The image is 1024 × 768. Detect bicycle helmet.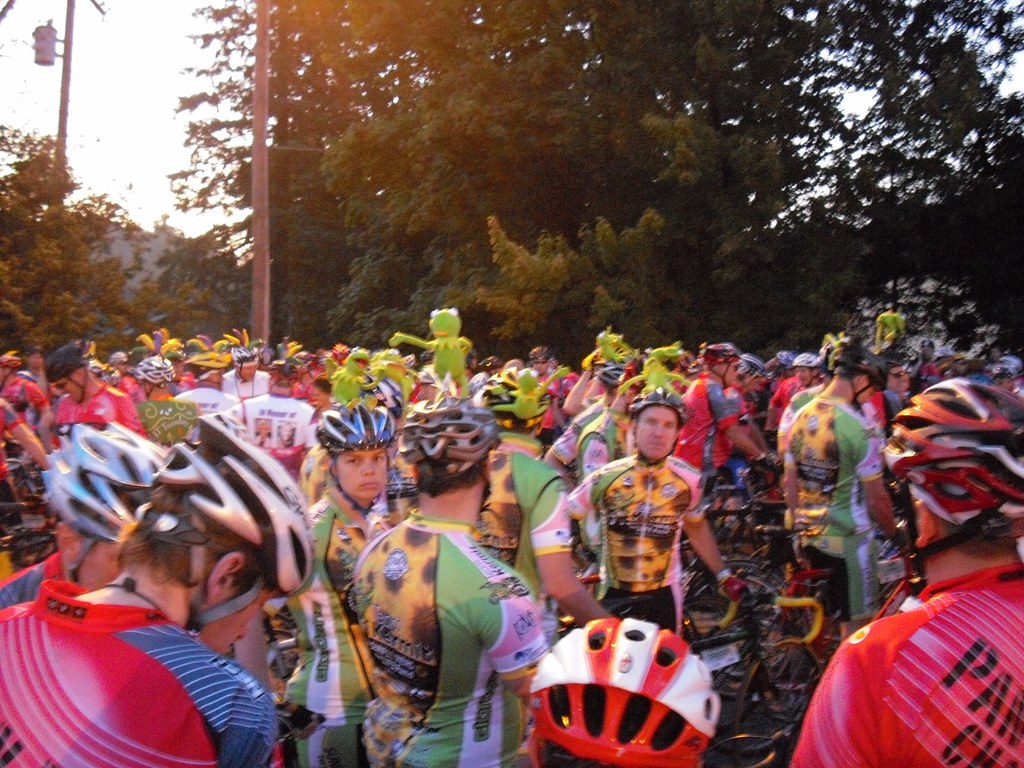
Detection: locate(631, 378, 683, 420).
